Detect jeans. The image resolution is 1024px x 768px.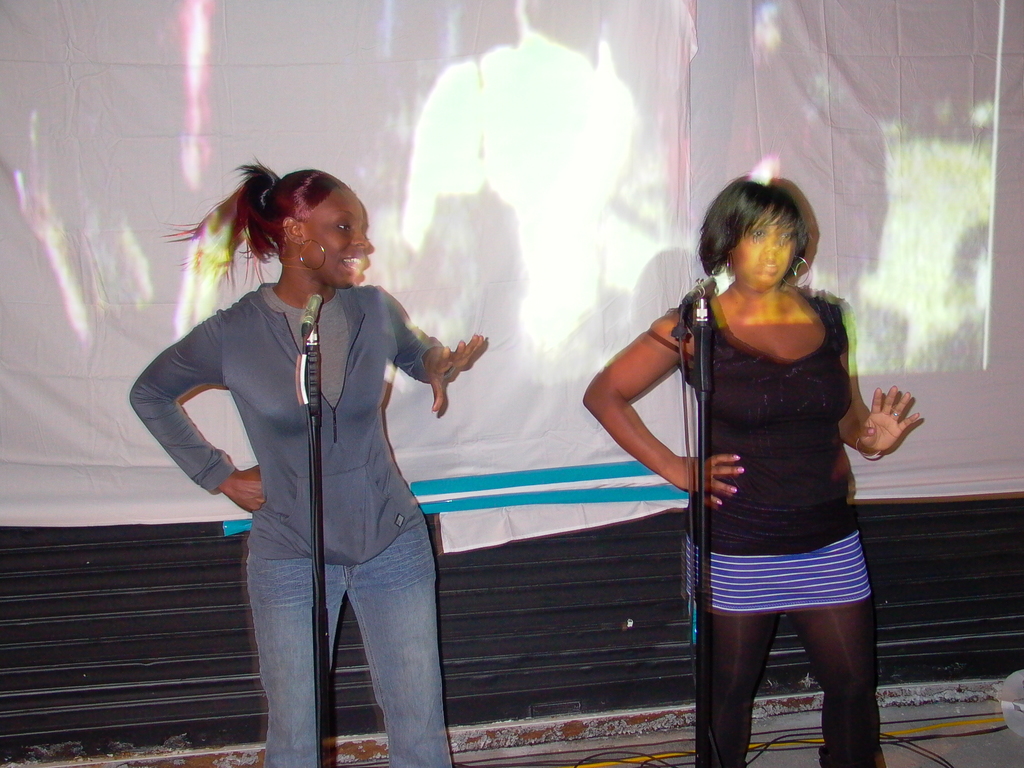
left=226, top=511, right=460, bottom=748.
